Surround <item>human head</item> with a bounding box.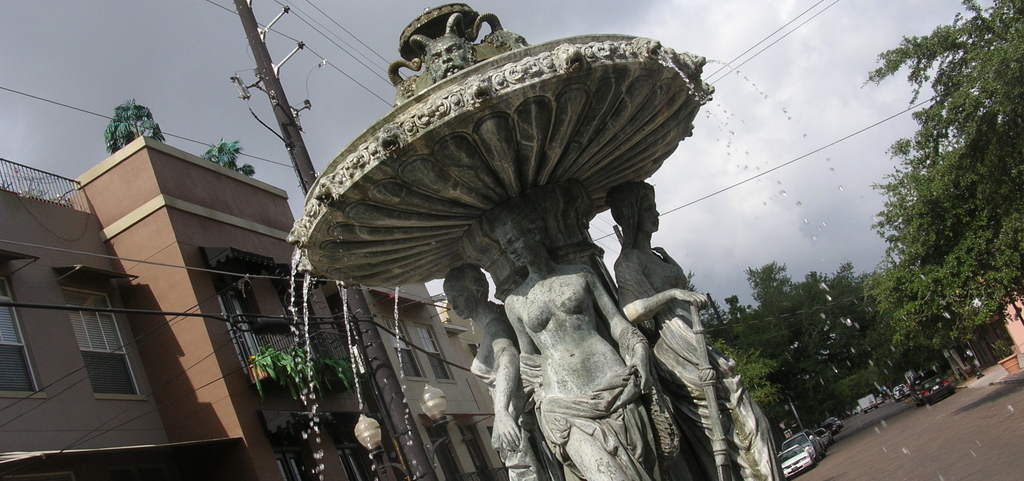
detection(490, 201, 547, 269).
